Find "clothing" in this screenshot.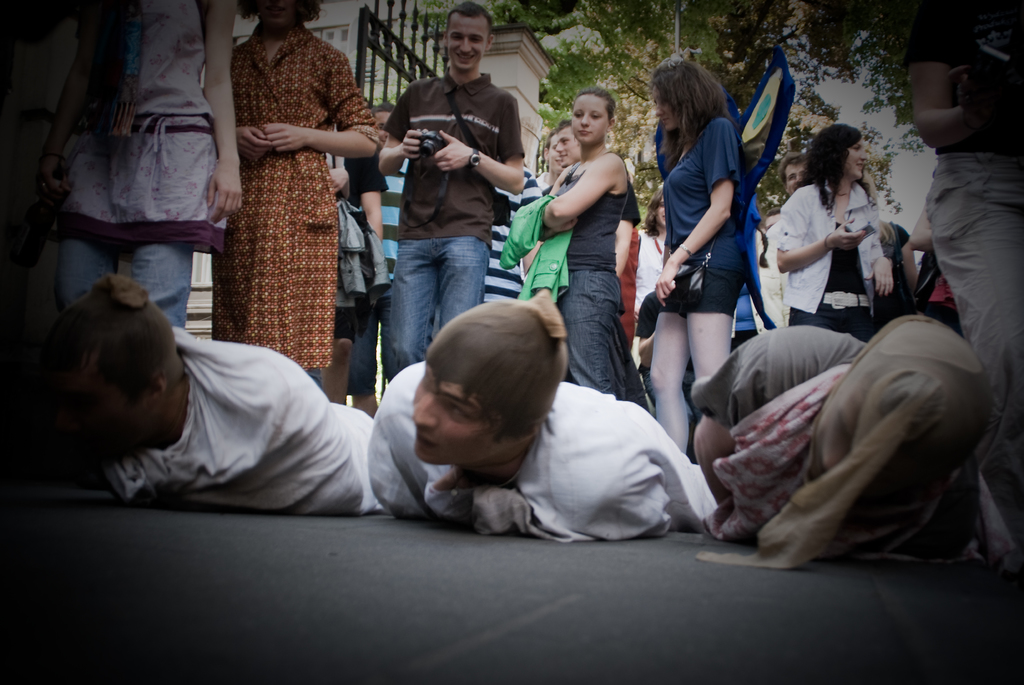
The bounding box for "clothing" is 99,330,374,520.
